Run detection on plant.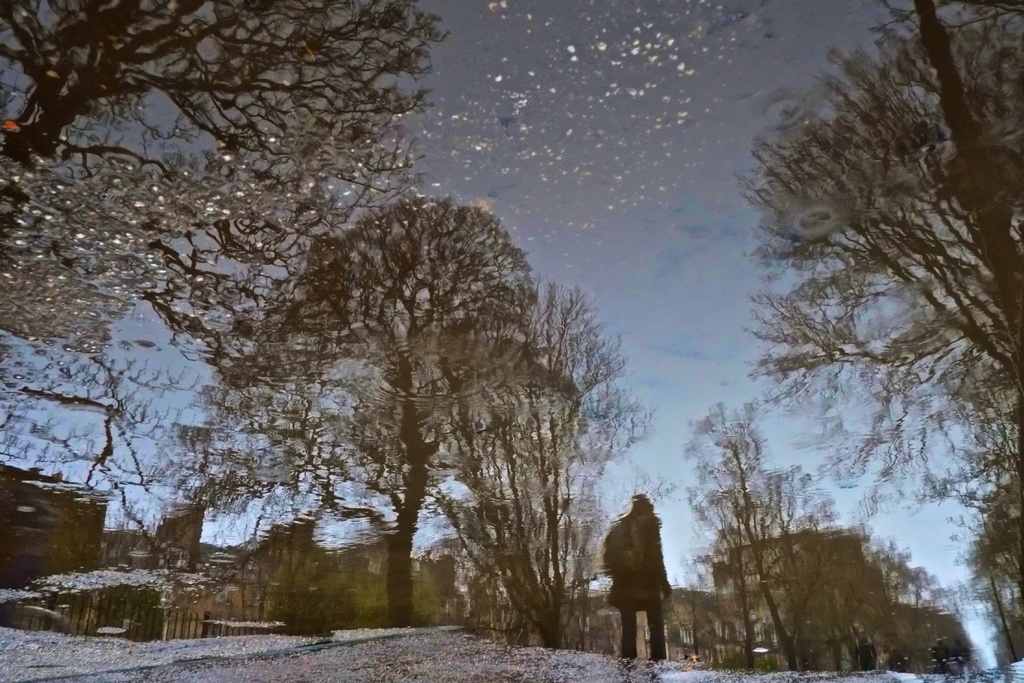
Result: [262, 570, 335, 641].
